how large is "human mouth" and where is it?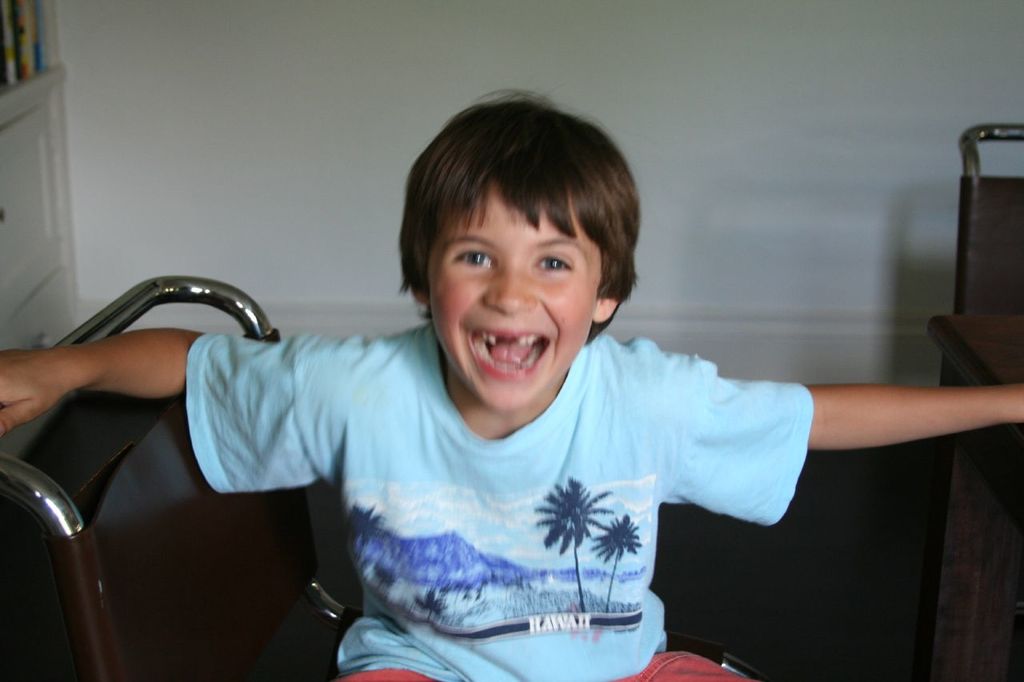
Bounding box: BBox(468, 325, 549, 383).
